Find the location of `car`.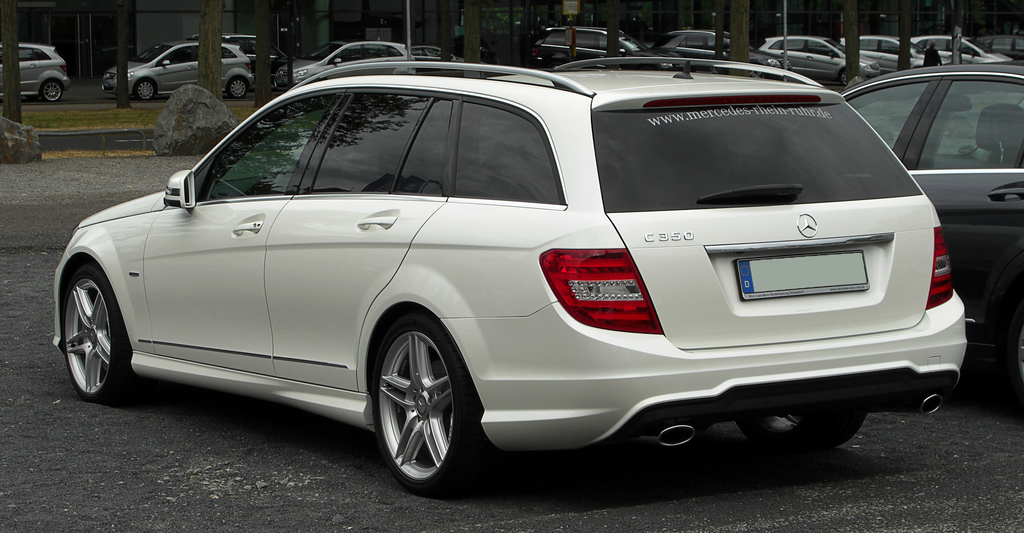
Location: locate(186, 30, 290, 80).
